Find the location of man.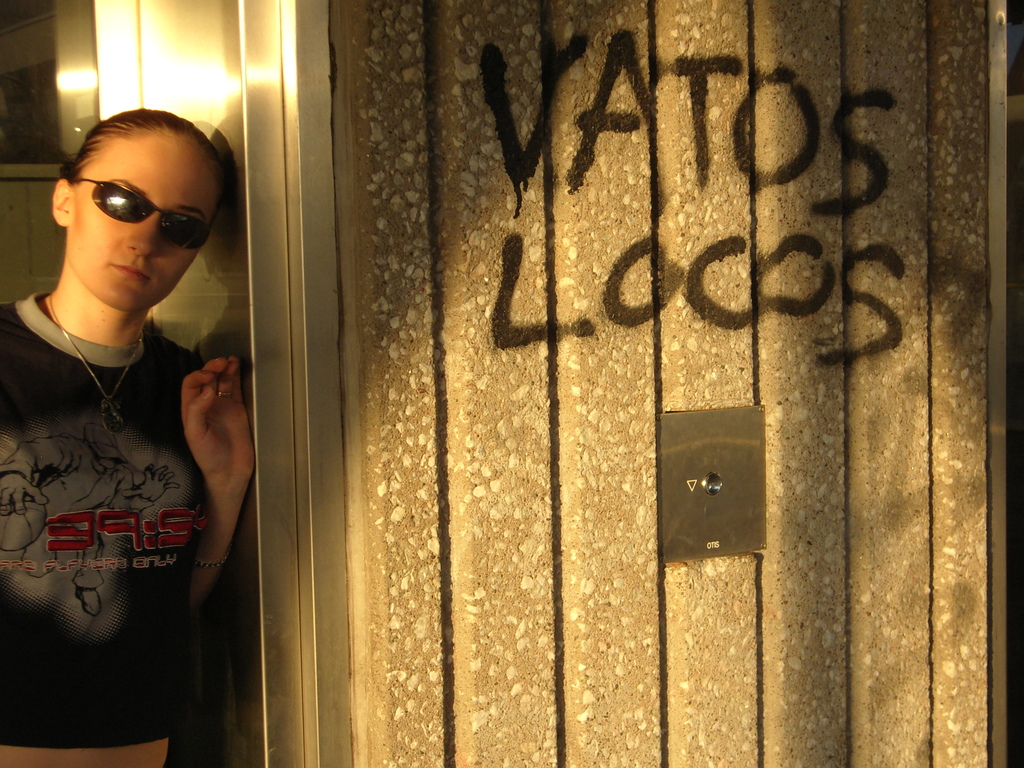
Location: bbox=[0, 422, 180, 617].
